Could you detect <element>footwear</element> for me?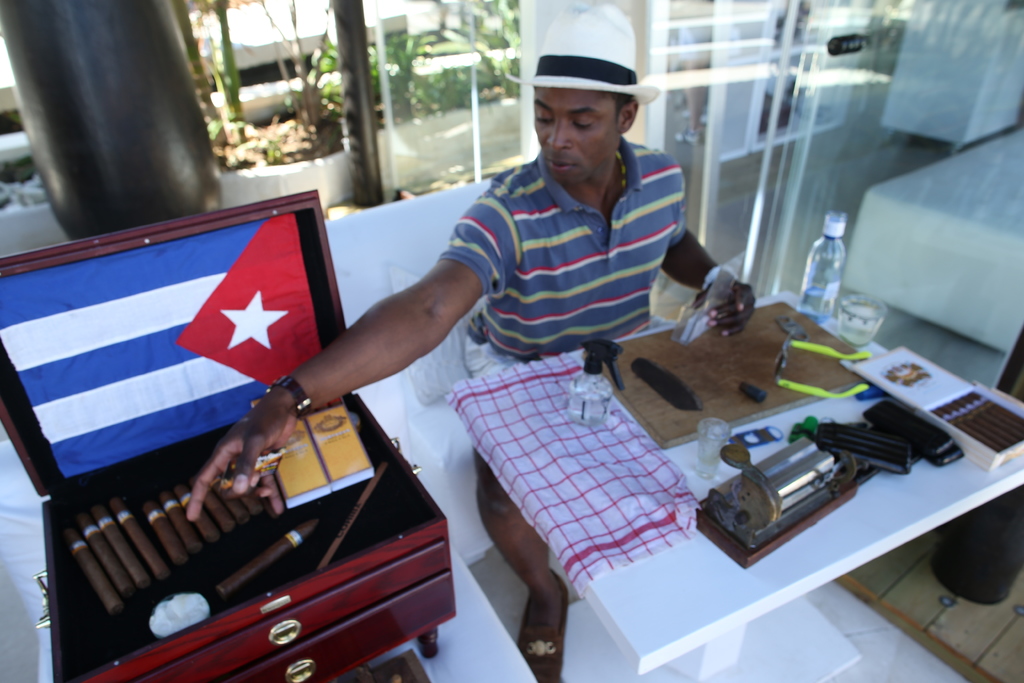
Detection result: (x1=516, y1=566, x2=570, y2=682).
